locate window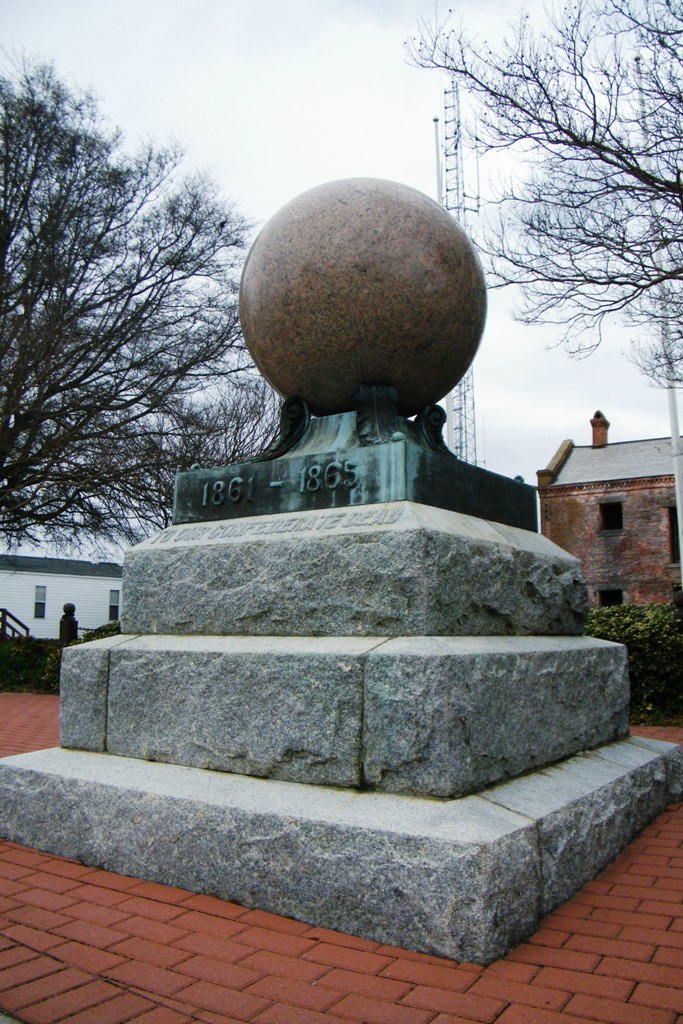
crop(107, 589, 121, 621)
